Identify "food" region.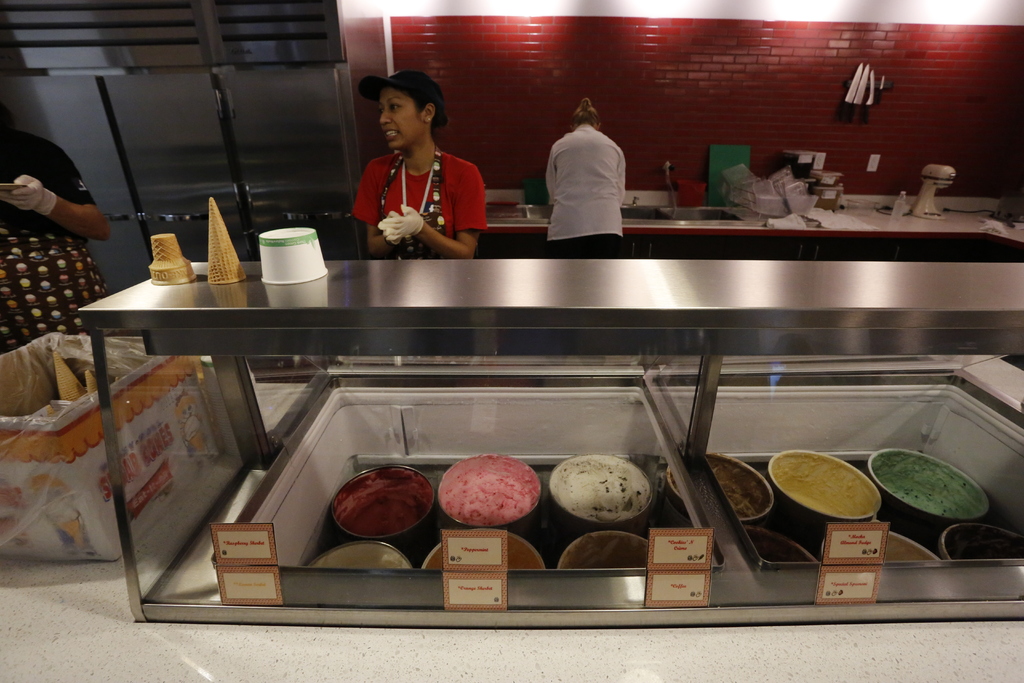
Region: [771,451,874,514].
